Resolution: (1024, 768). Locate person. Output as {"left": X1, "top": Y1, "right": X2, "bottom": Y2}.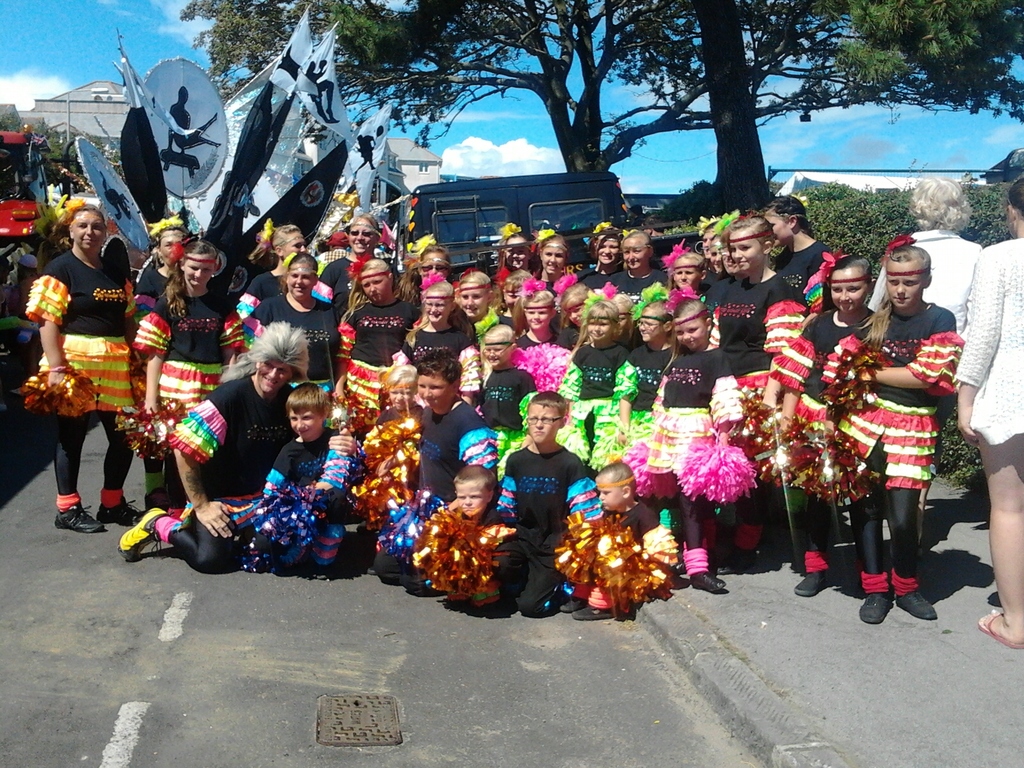
{"left": 950, "top": 177, "right": 1023, "bottom": 646}.
